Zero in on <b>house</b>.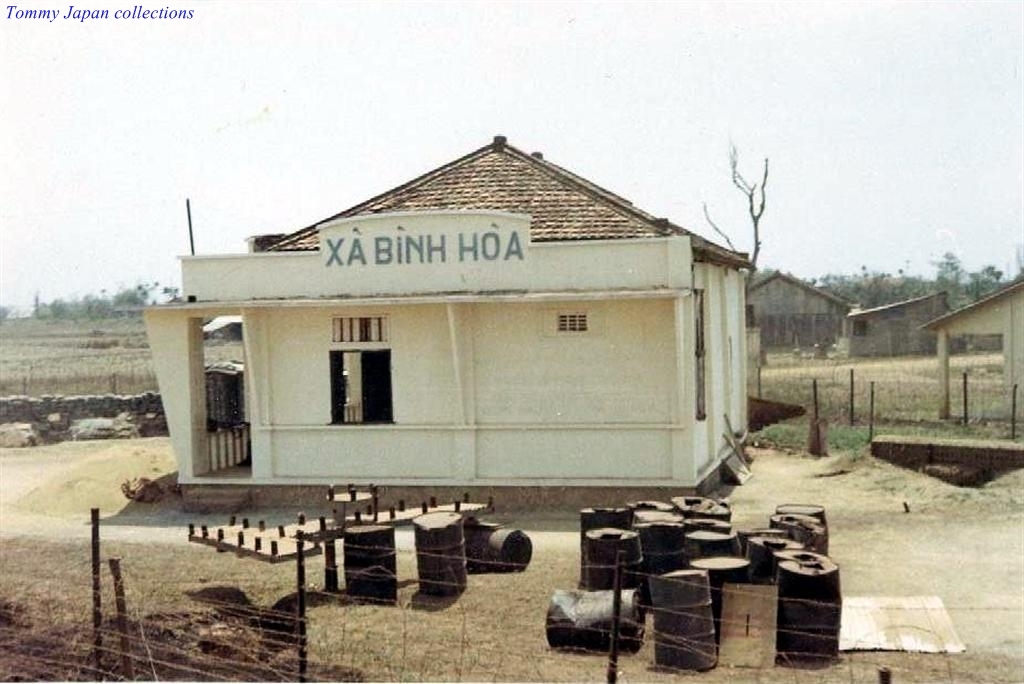
Zeroed in: 156,121,763,579.
